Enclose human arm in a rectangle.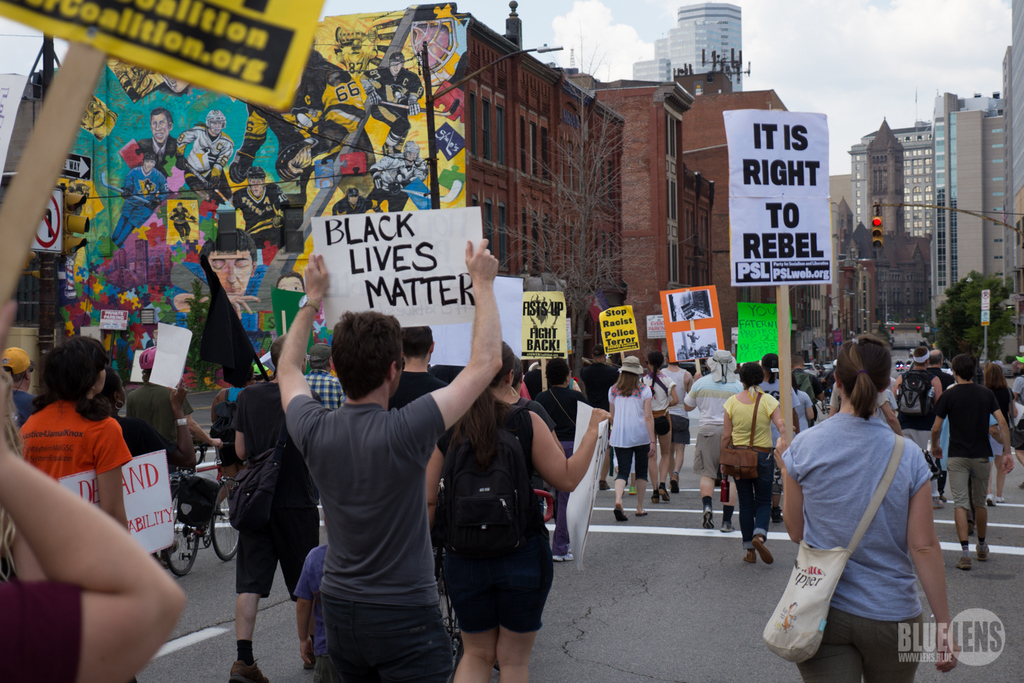
[x1=230, y1=383, x2=247, y2=462].
